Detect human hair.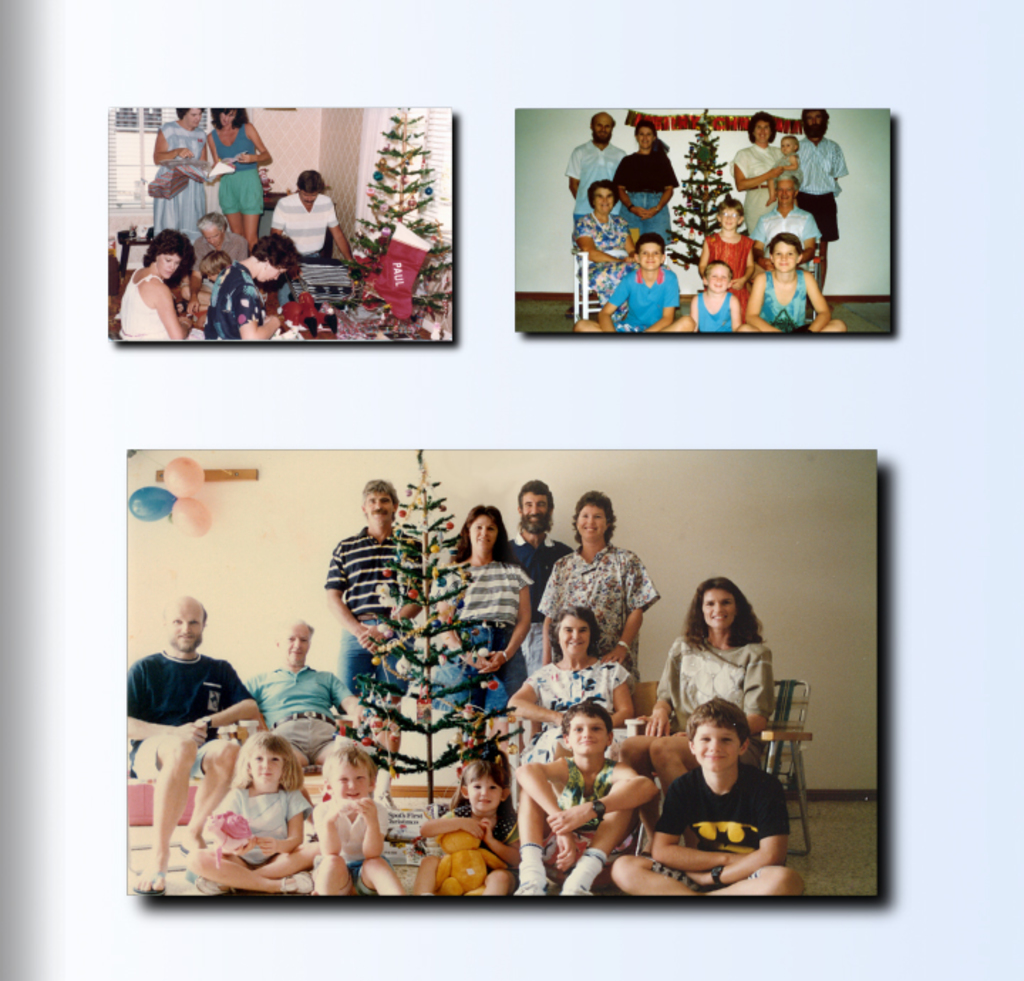
Detected at l=452, t=762, r=506, b=813.
